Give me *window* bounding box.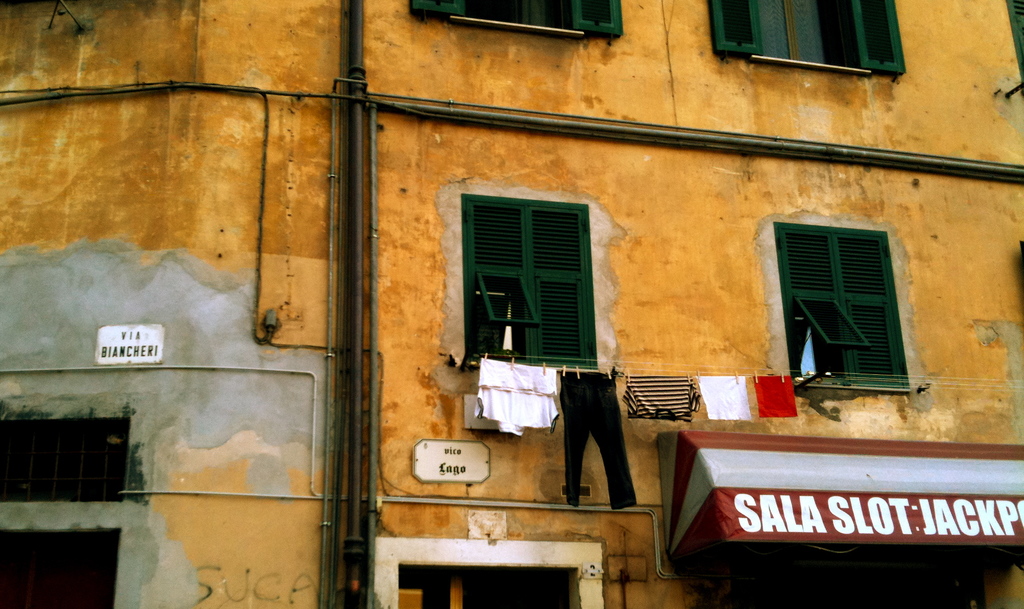
(1007, 0, 1023, 104).
